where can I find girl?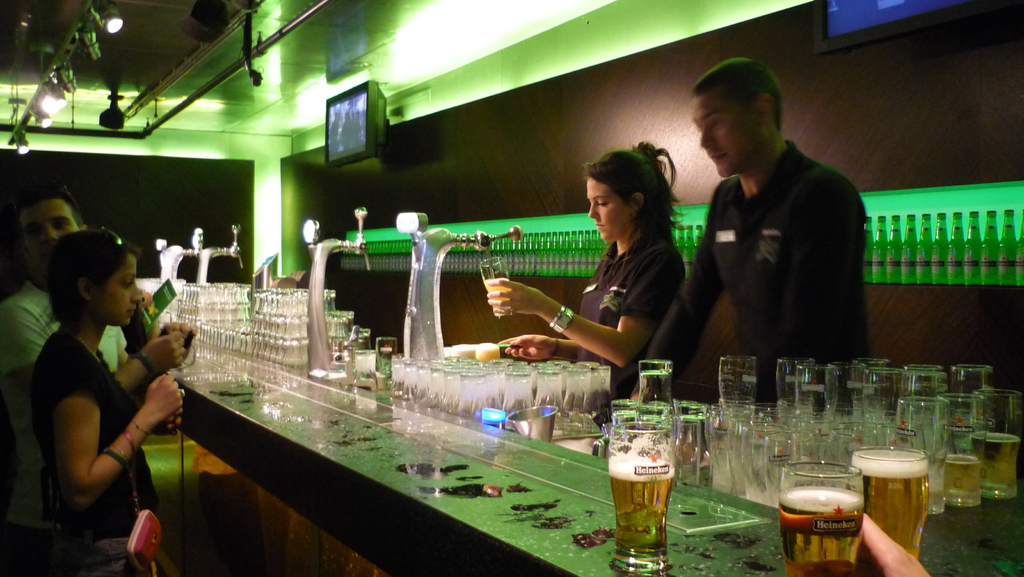
You can find it at 31, 226, 185, 576.
